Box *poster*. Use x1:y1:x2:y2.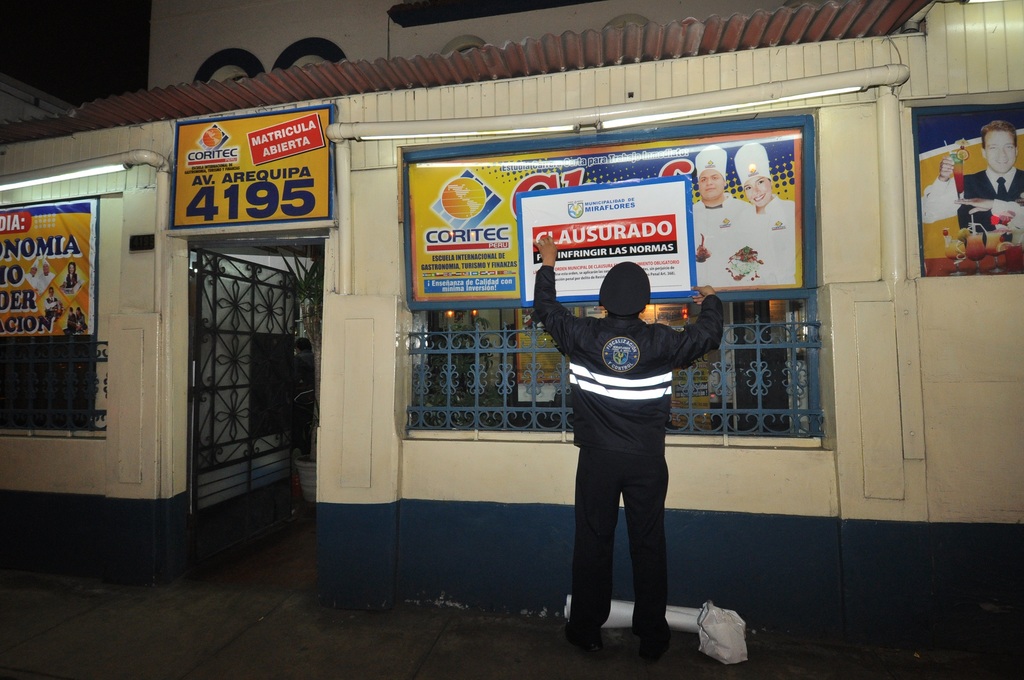
518:173:698:302.
